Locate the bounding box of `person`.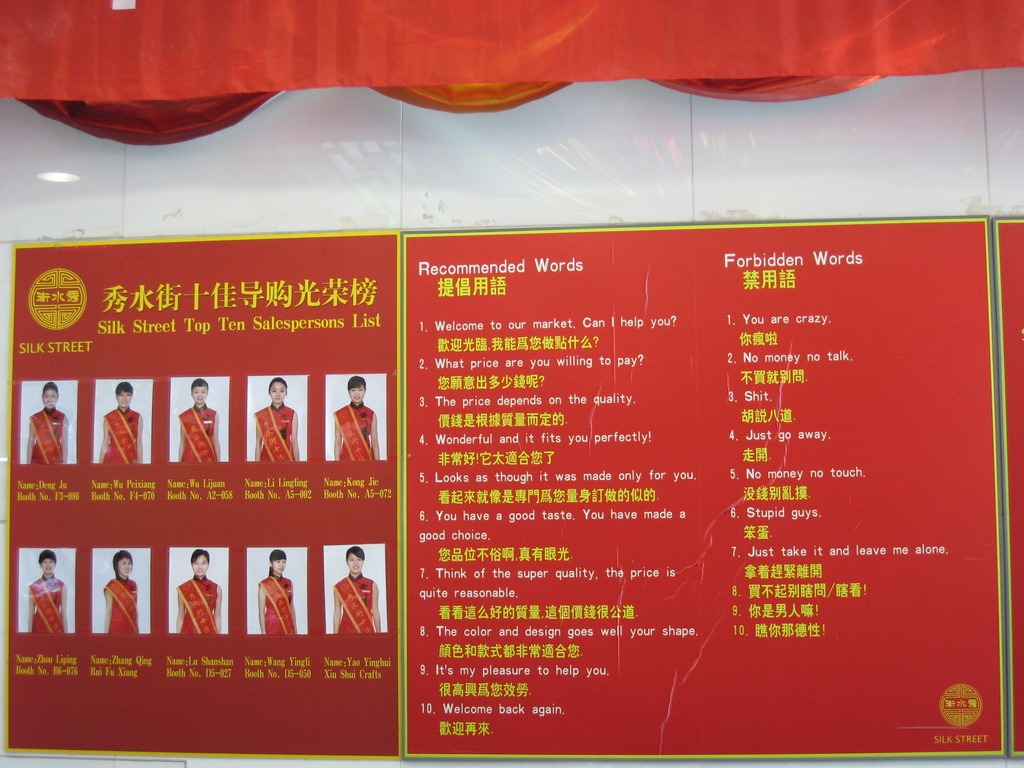
Bounding box: detection(23, 541, 65, 636).
